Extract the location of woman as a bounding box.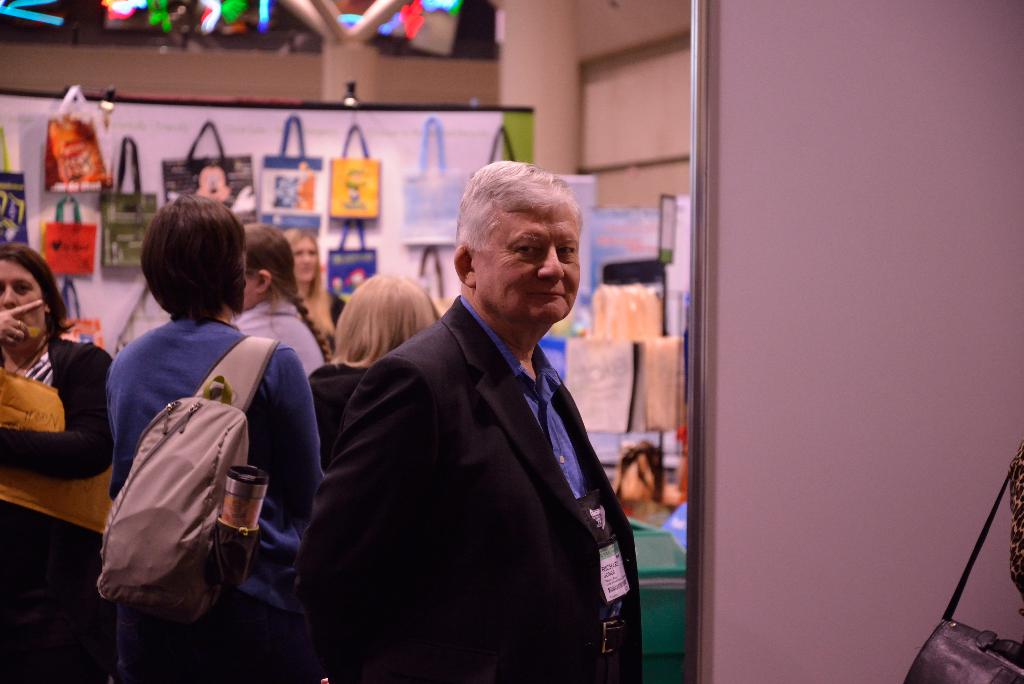
{"left": 274, "top": 226, "right": 345, "bottom": 336}.
